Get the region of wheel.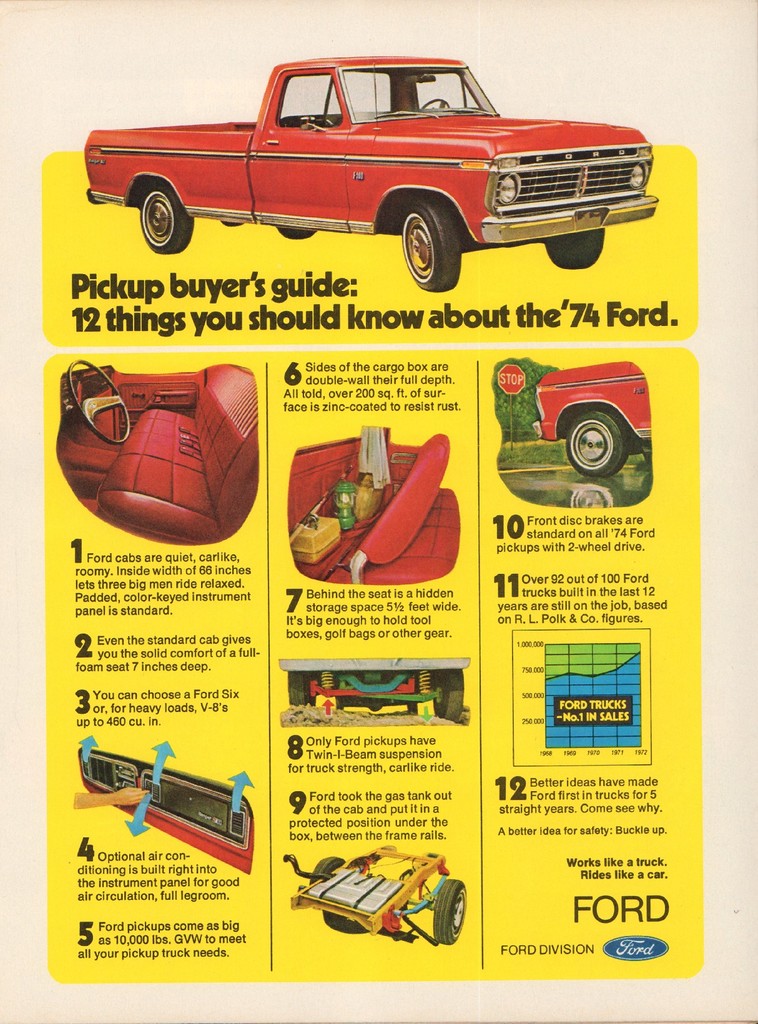
l=419, t=97, r=452, b=109.
